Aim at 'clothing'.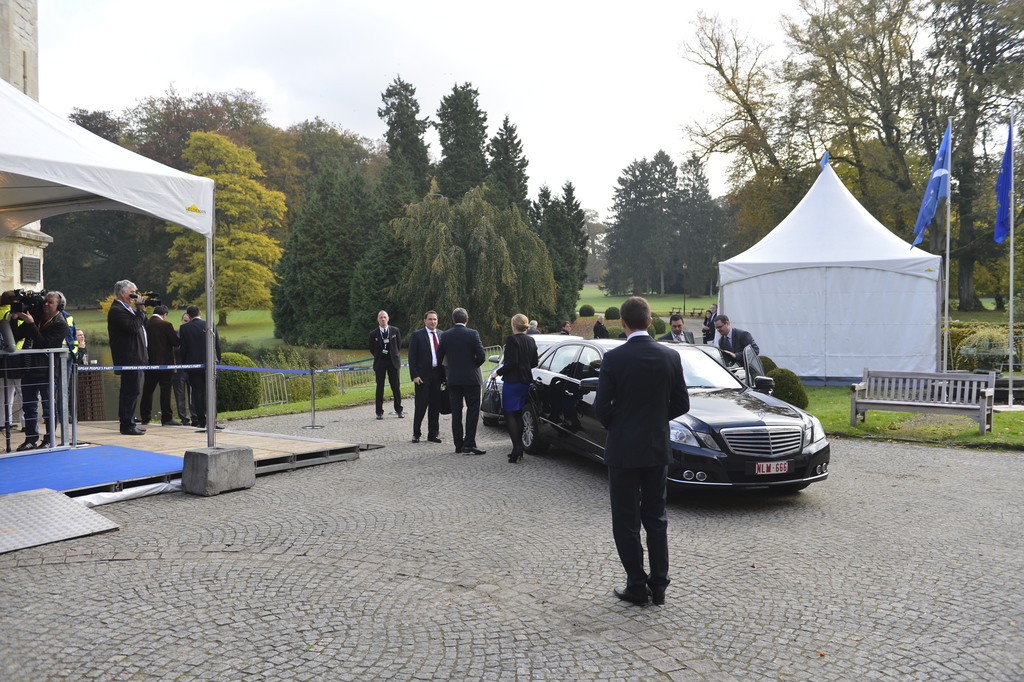
Aimed at <region>181, 315, 220, 429</region>.
